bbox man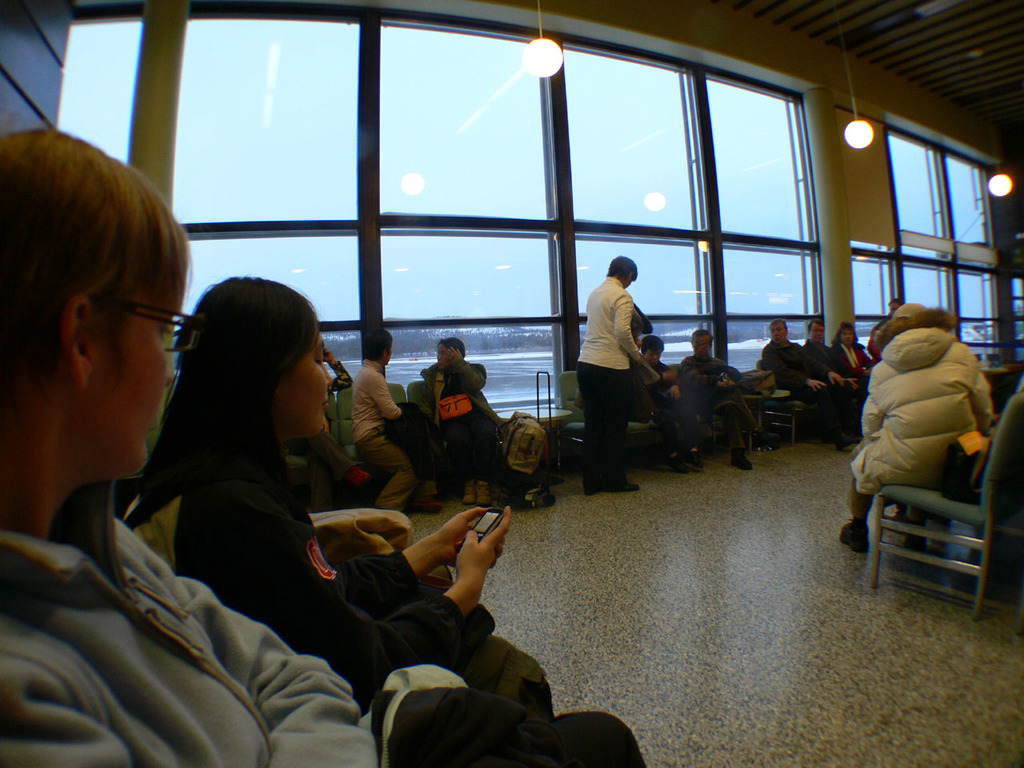
bbox(753, 322, 828, 430)
